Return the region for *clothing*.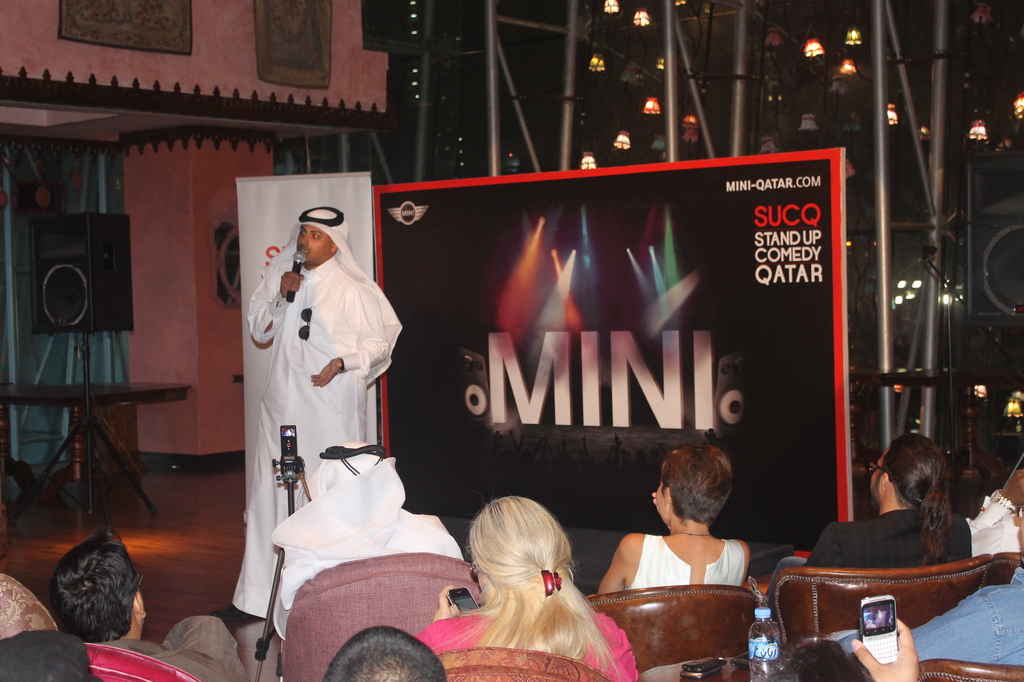
BBox(278, 442, 458, 649).
